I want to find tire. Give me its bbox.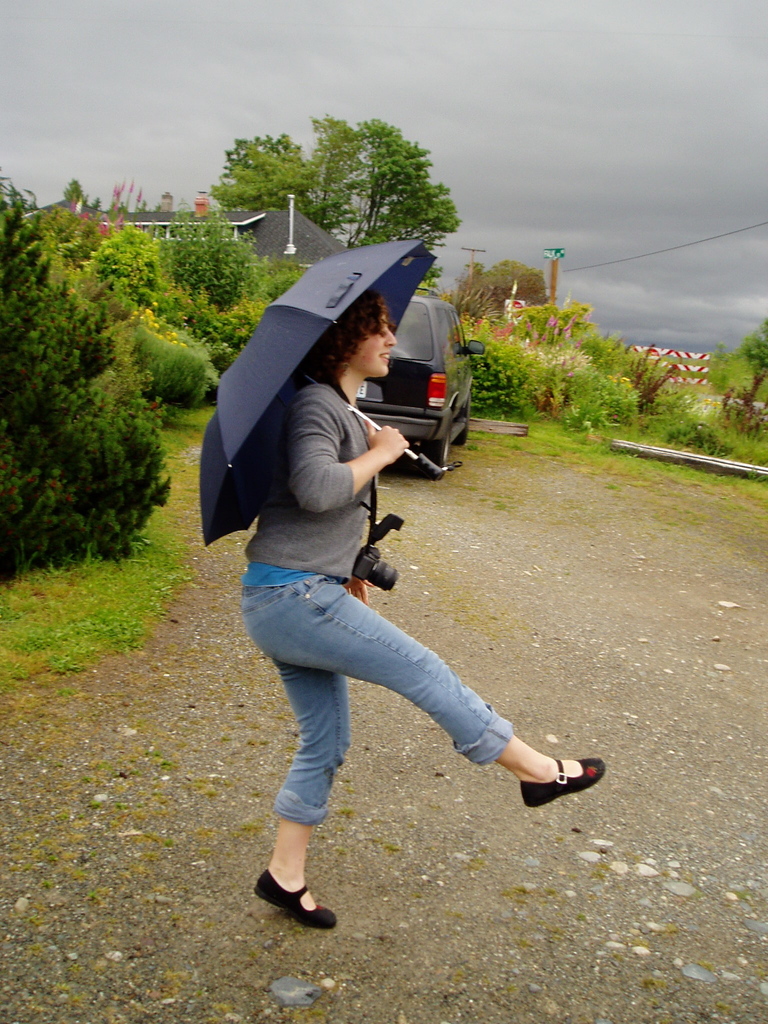
[left=418, top=424, right=449, bottom=473].
